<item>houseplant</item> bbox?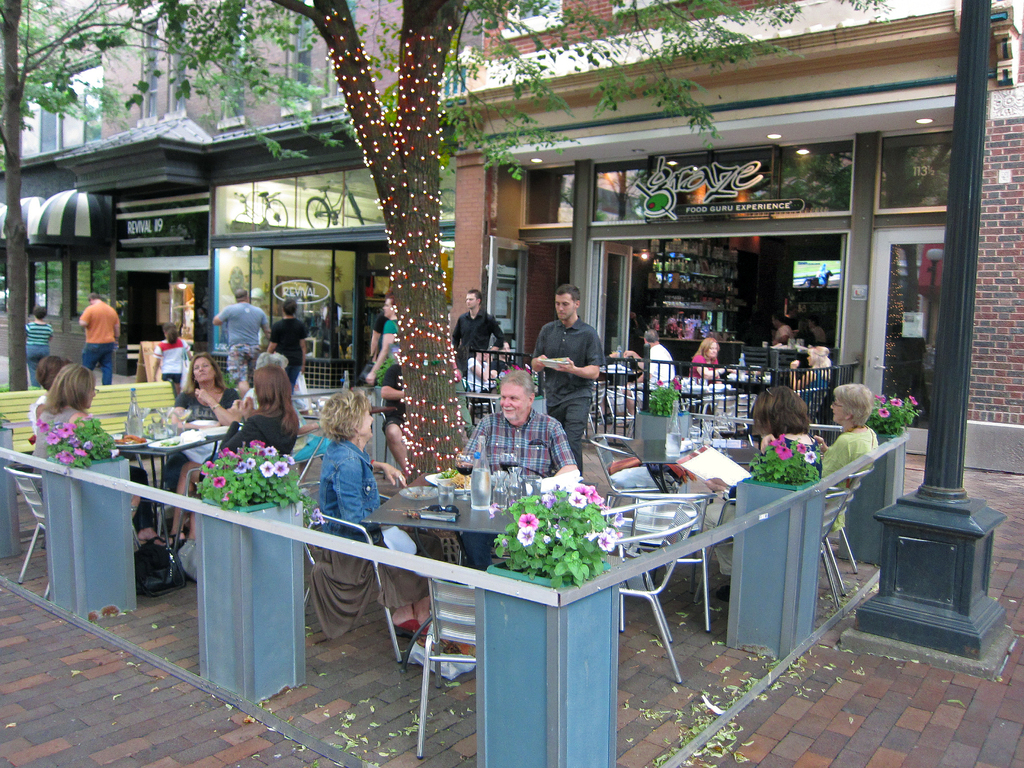
(x1=735, y1=438, x2=827, y2=497)
